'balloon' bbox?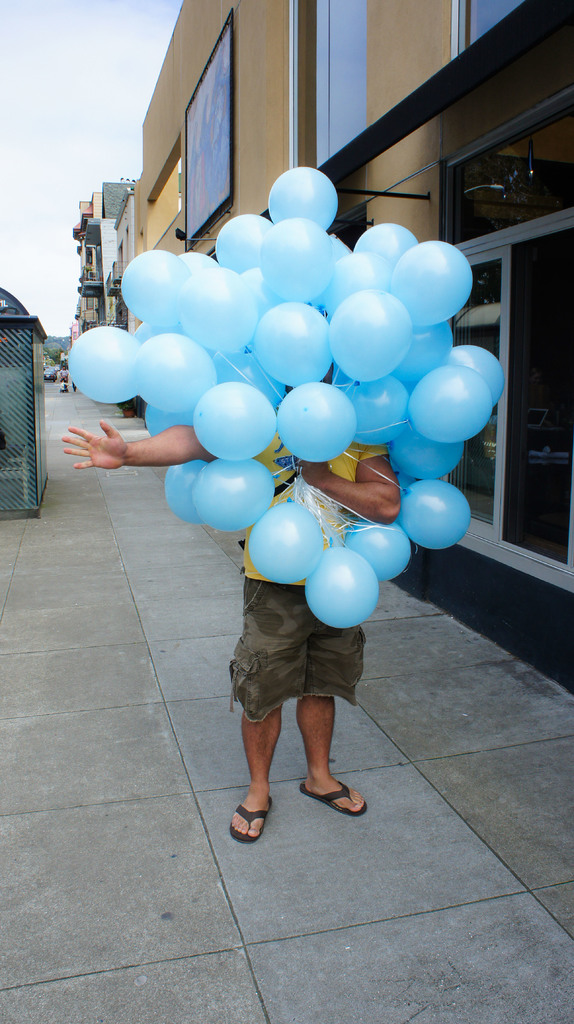
[x1=138, y1=323, x2=182, y2=344]
